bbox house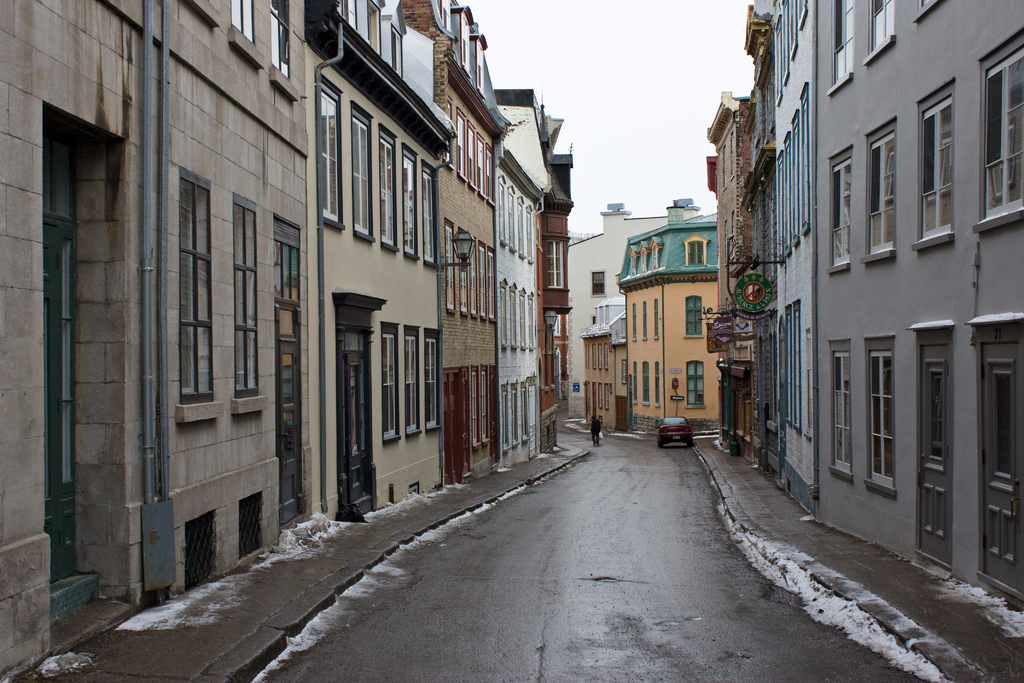
<region>570, 292, 638, 432</region>
